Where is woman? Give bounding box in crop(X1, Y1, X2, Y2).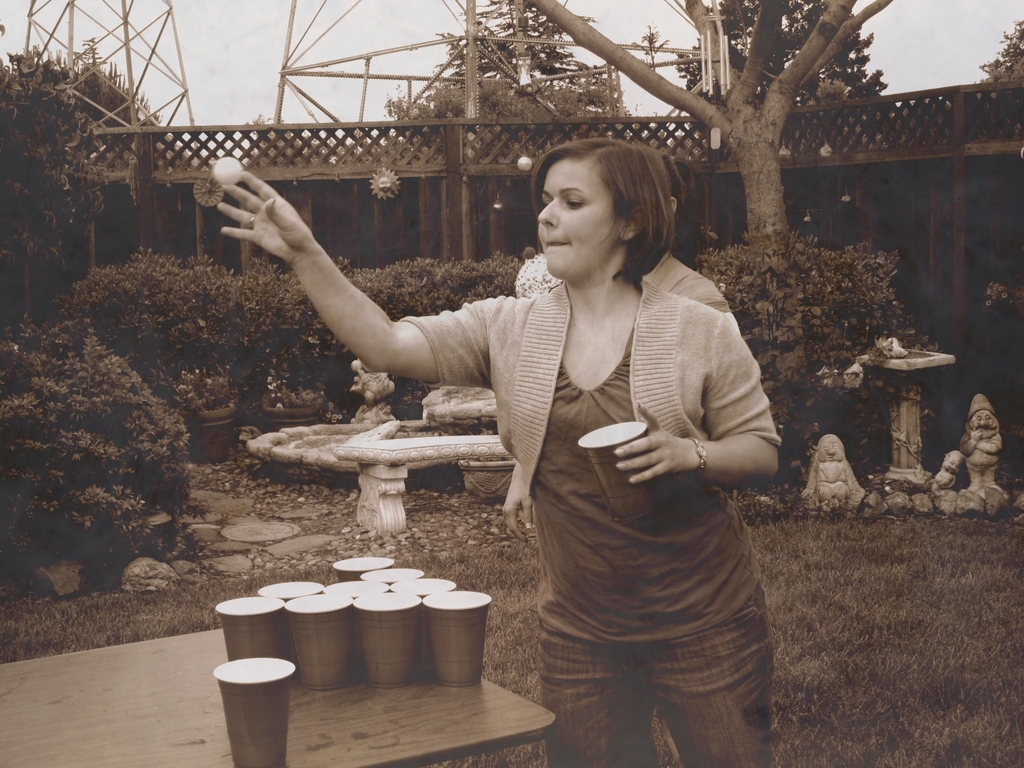
crop(217, 141, 782, 767).
